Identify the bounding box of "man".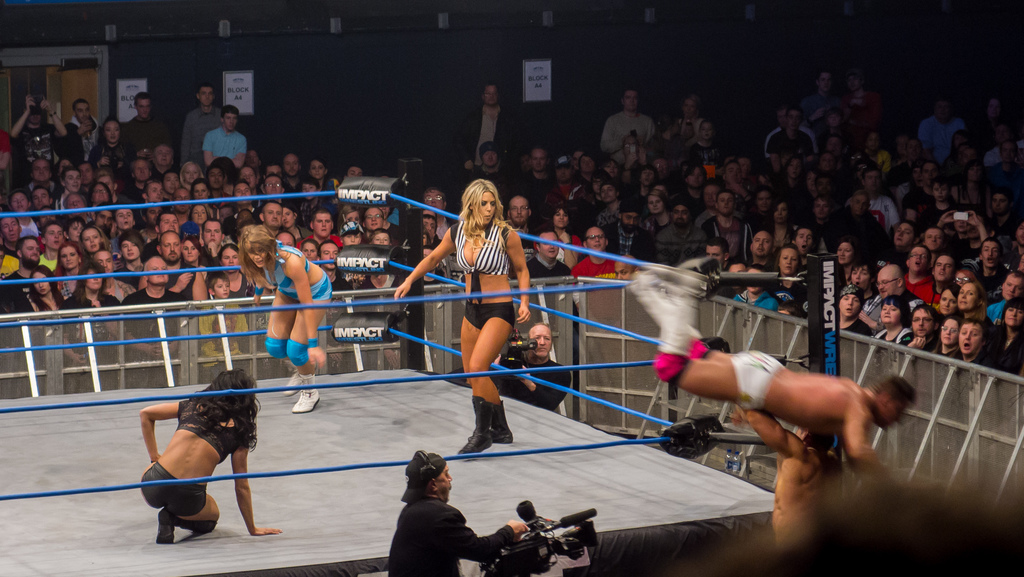
x1=678, y1=167, x2=705, y2=202.
